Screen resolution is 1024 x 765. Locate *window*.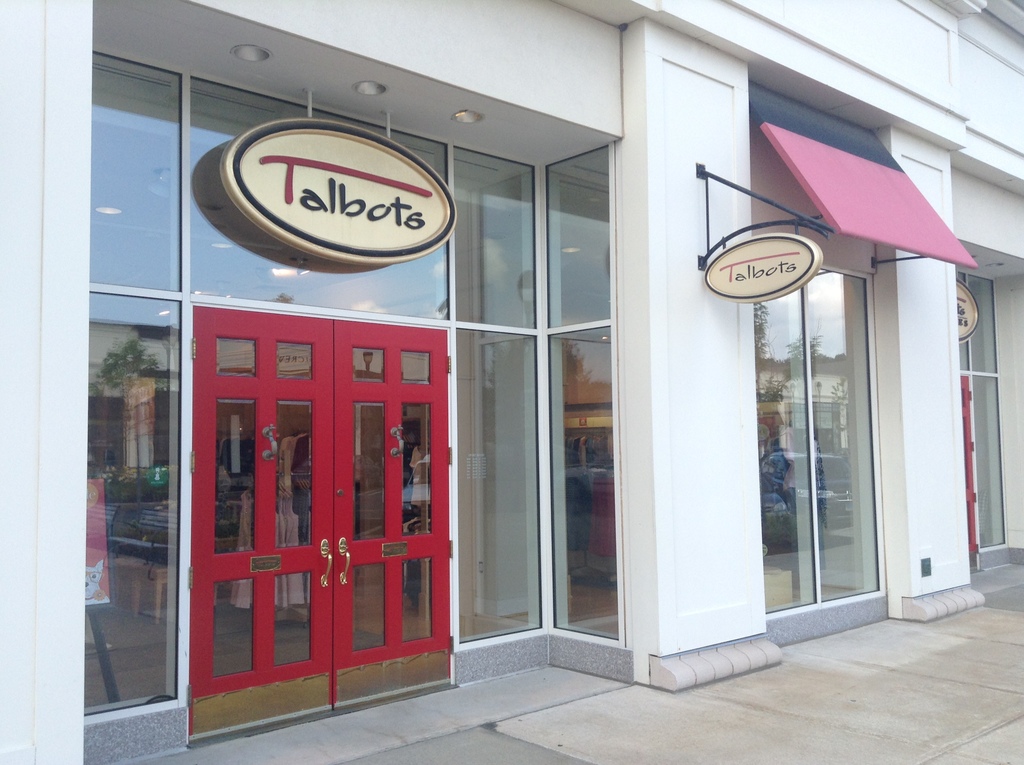
[left=952, top=272, right=1015, bottom=556].
